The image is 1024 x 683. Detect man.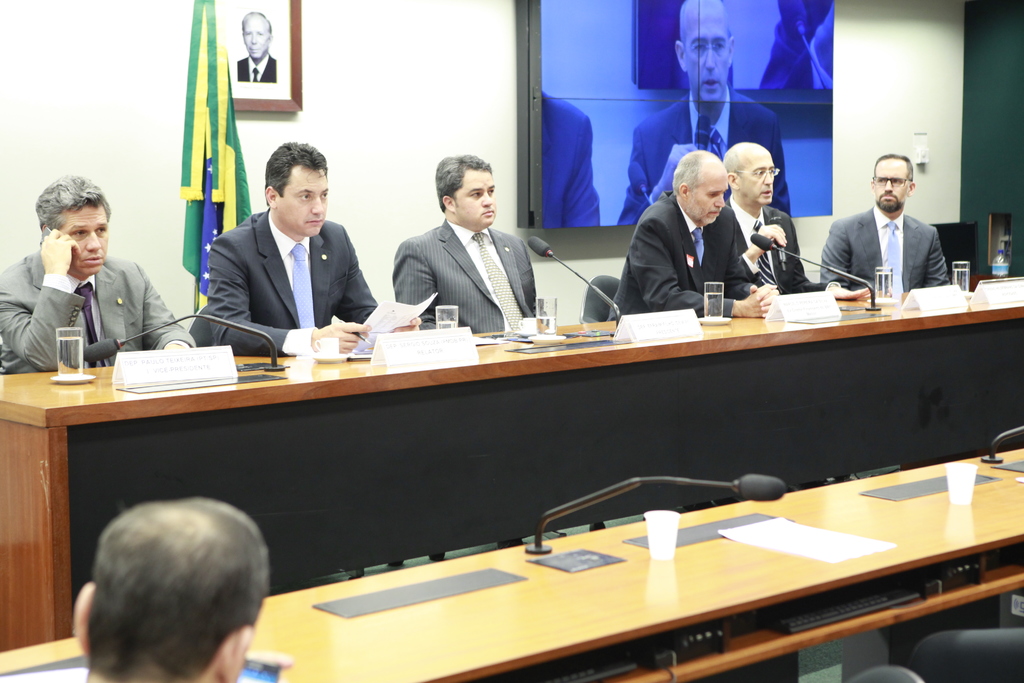
Detection: bbox=(384, 152, 541, 330).
